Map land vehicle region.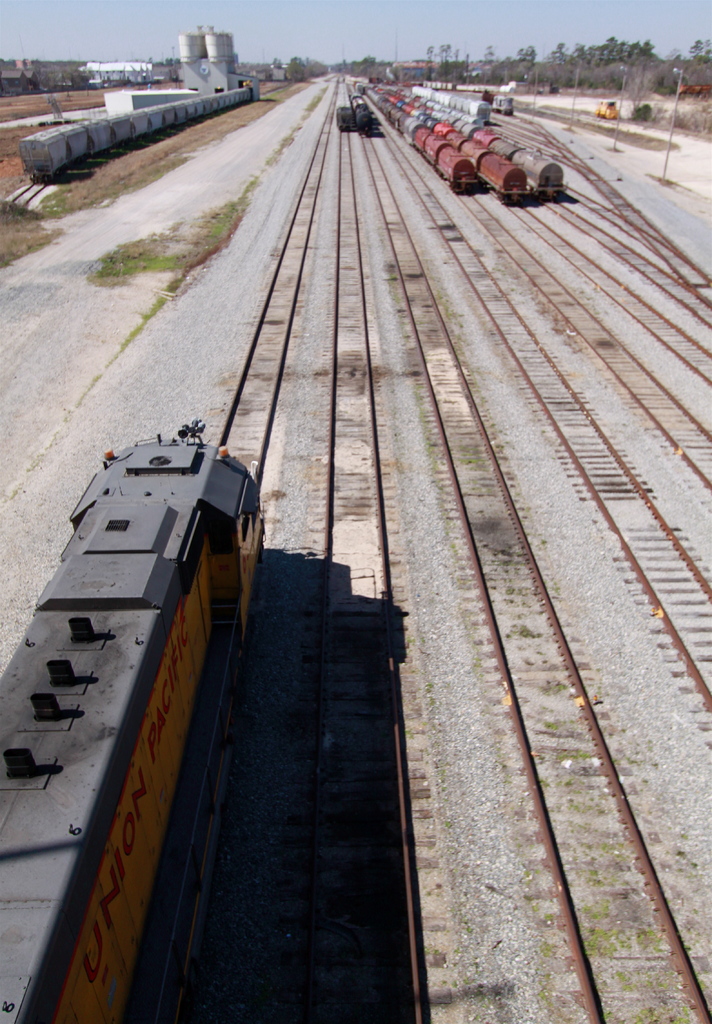
Mapped to (left=0, top=422, right=262, bottom=1023).
